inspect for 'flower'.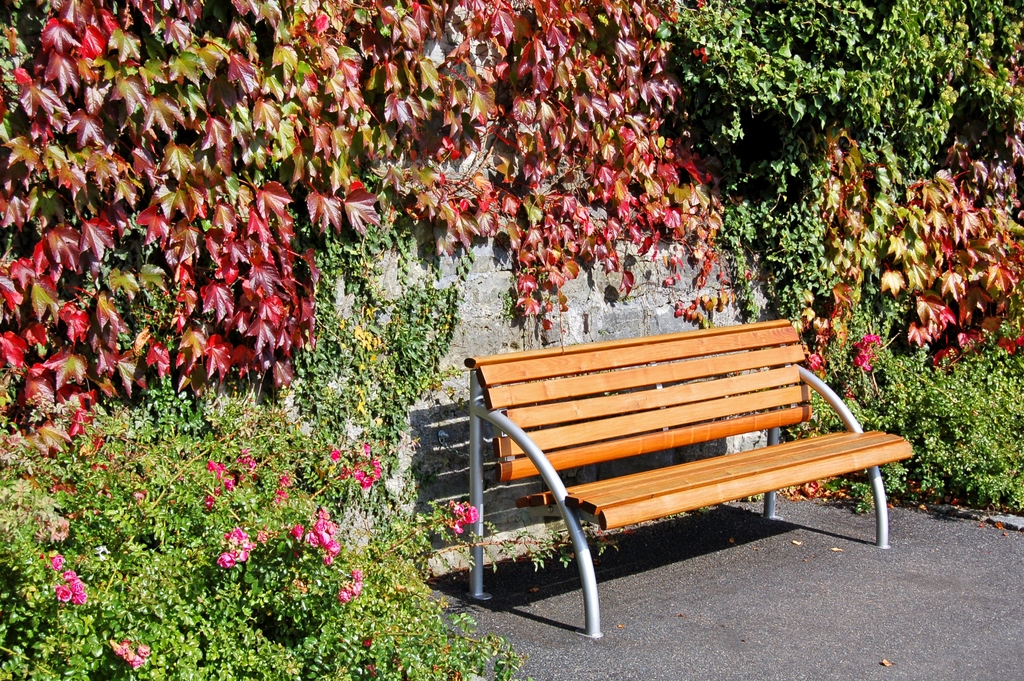
Inspection: locate(54, 582, 73, 600).
